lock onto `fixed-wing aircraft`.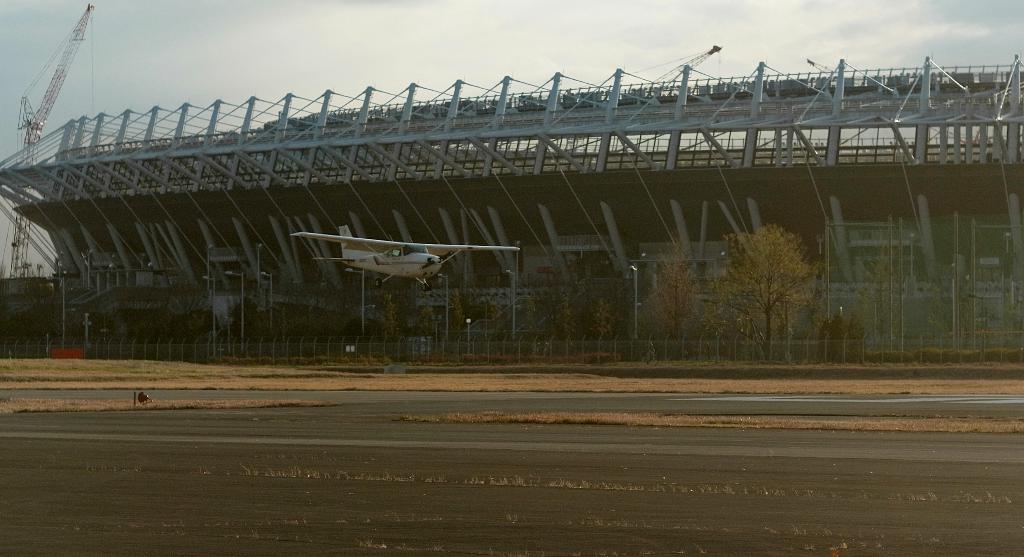
Locked: crop(293, 223, 527, 290).
